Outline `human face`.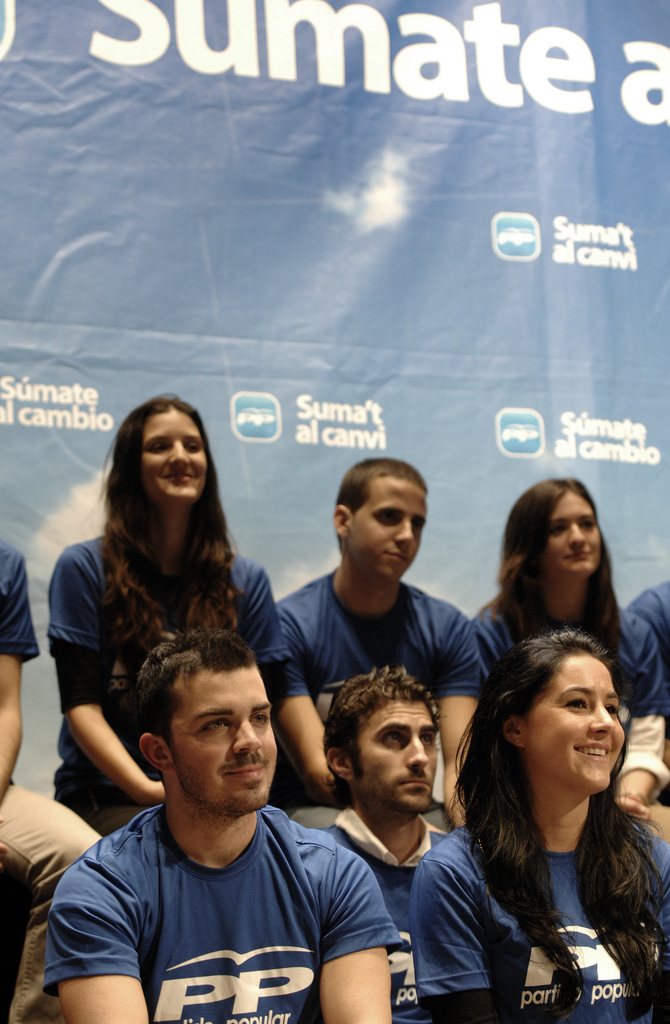
Outline: [x1=343, y1=473, x2=432, y2=573].
